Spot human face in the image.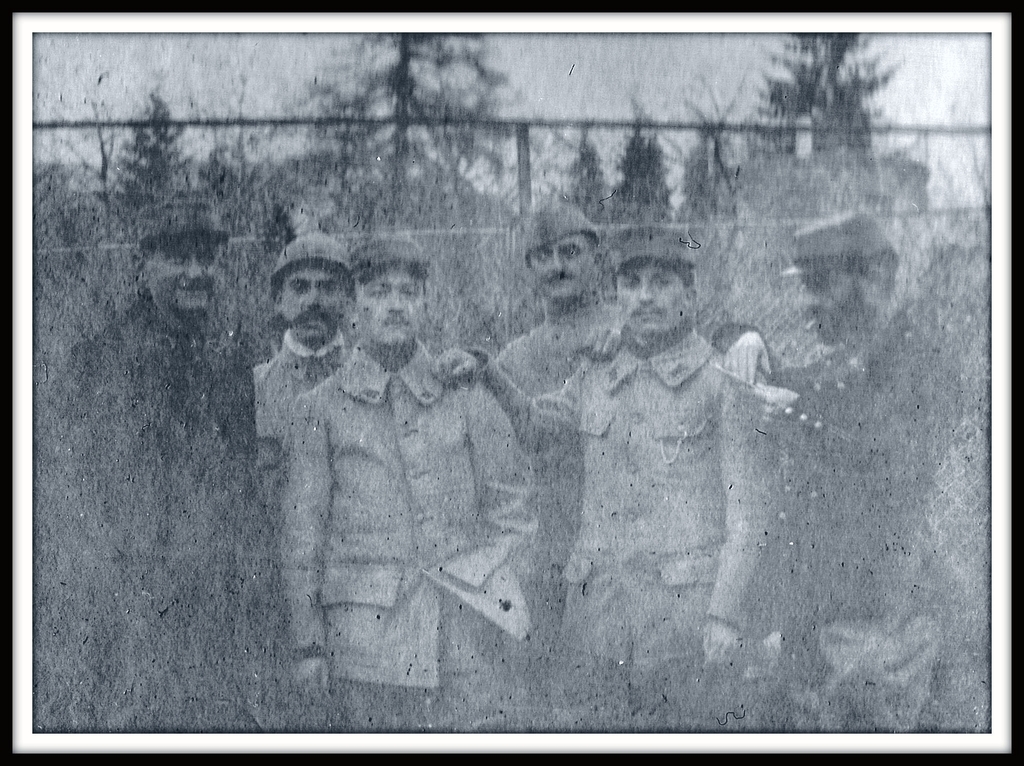
human face found at pyautogui.locateOnScreen(357, 272, 426, 353).
